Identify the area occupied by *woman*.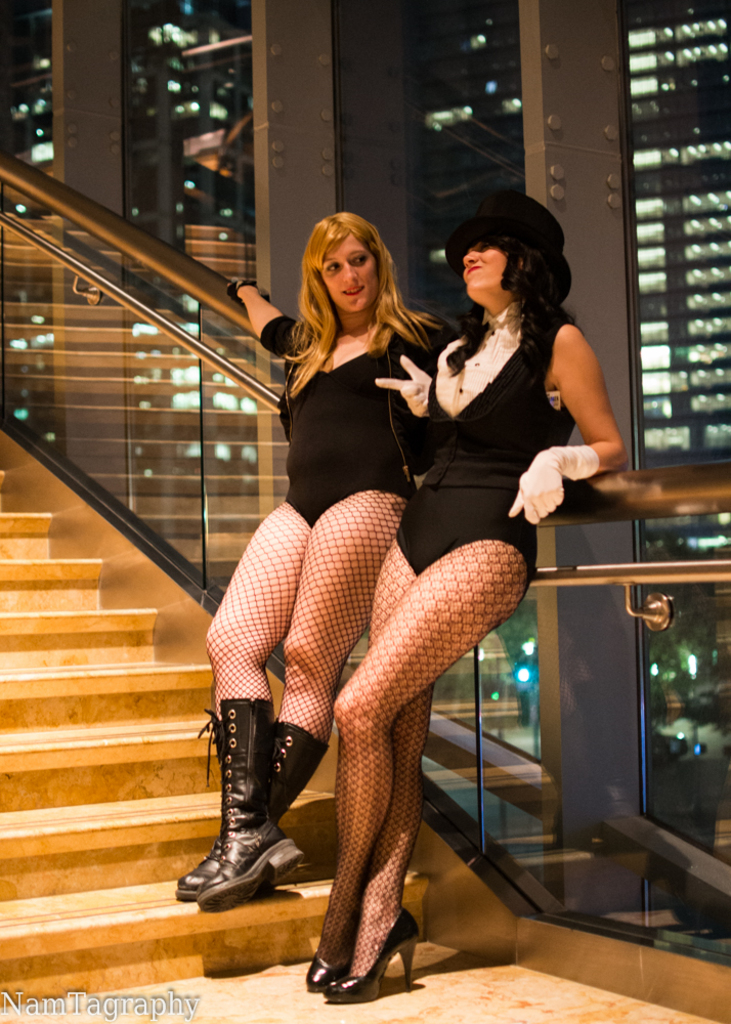
Area: pyautogui.locateOnScreen(347, 191, 635, 1010).
